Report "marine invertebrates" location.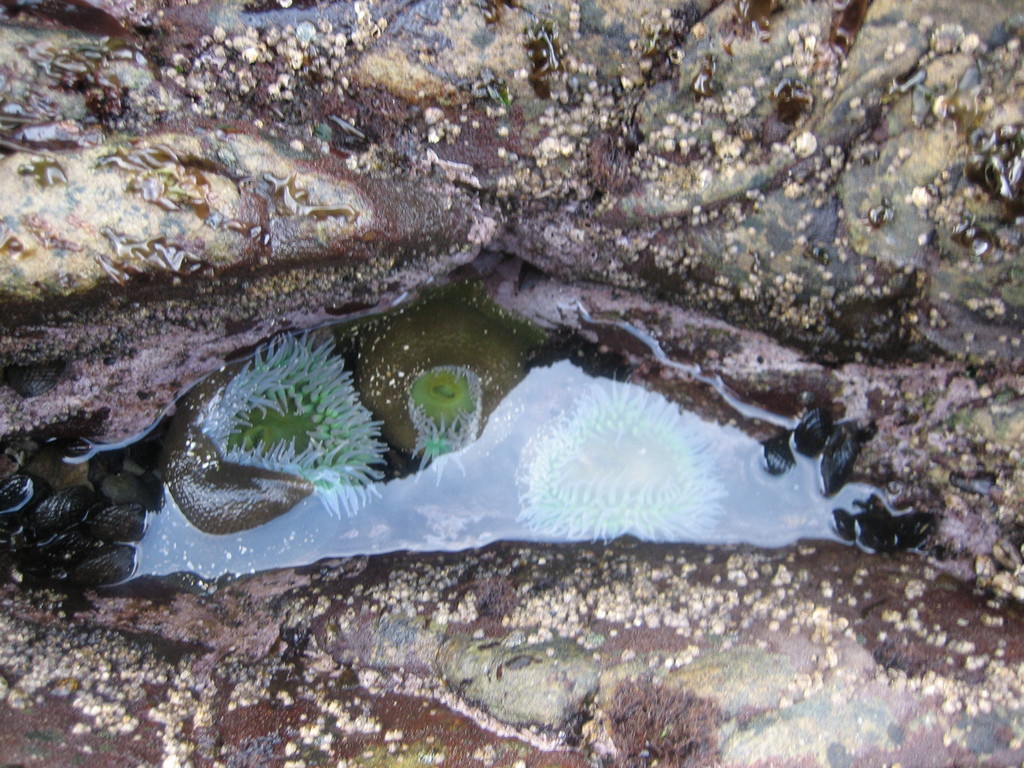
Report: crop(200, 319, 382, 521).
